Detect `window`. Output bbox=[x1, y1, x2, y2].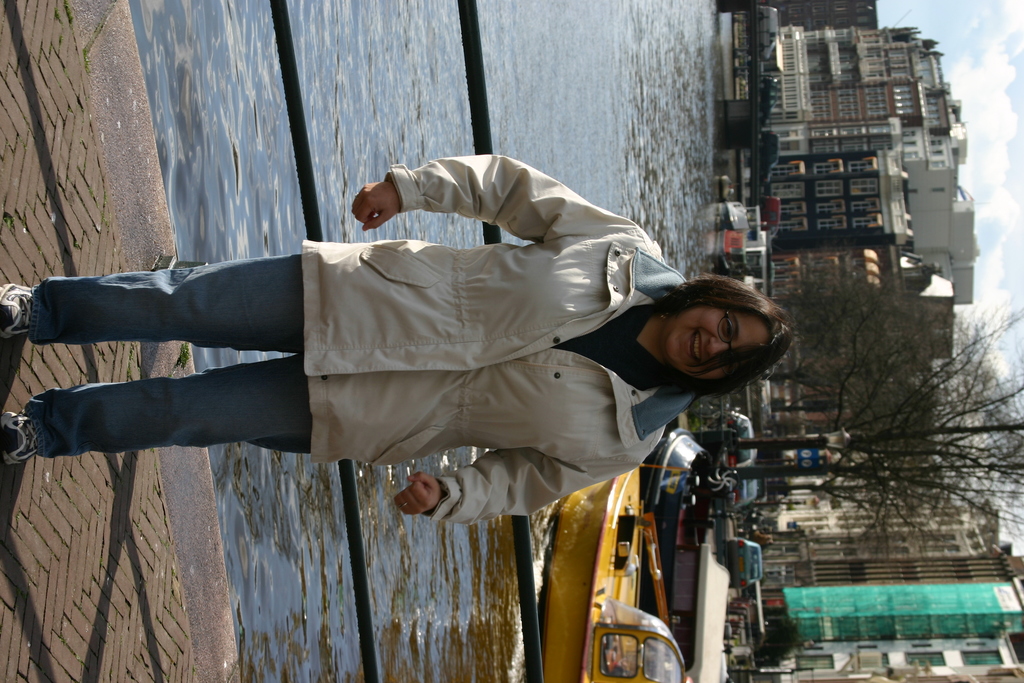
bbox=[964, 648, 1004, 670].
